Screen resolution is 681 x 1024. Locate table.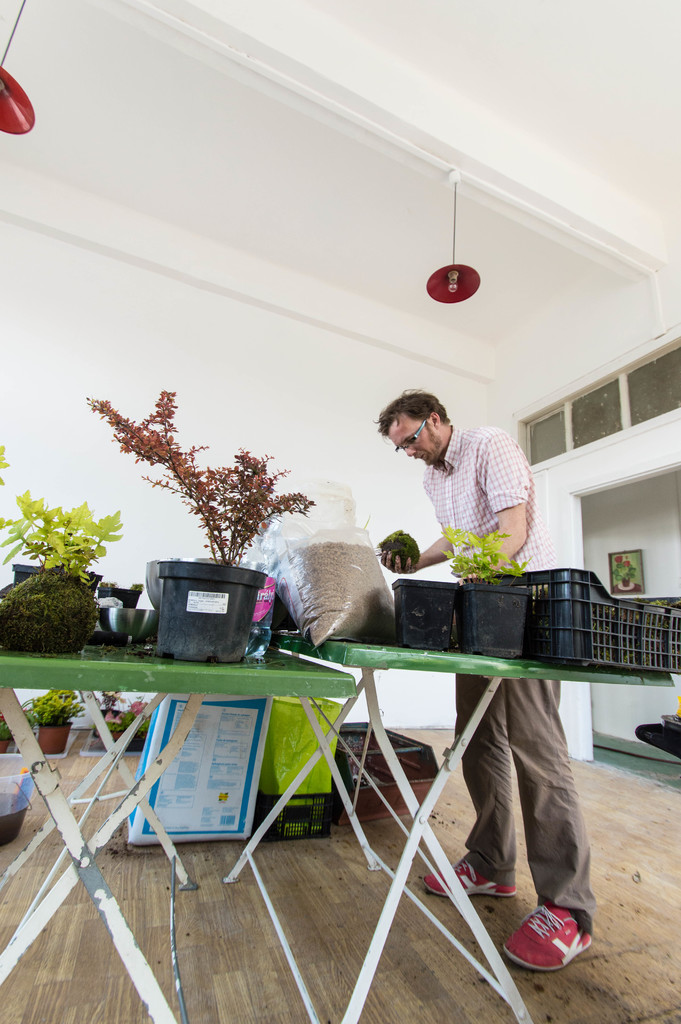
region(0, 642, 363, 1023).
